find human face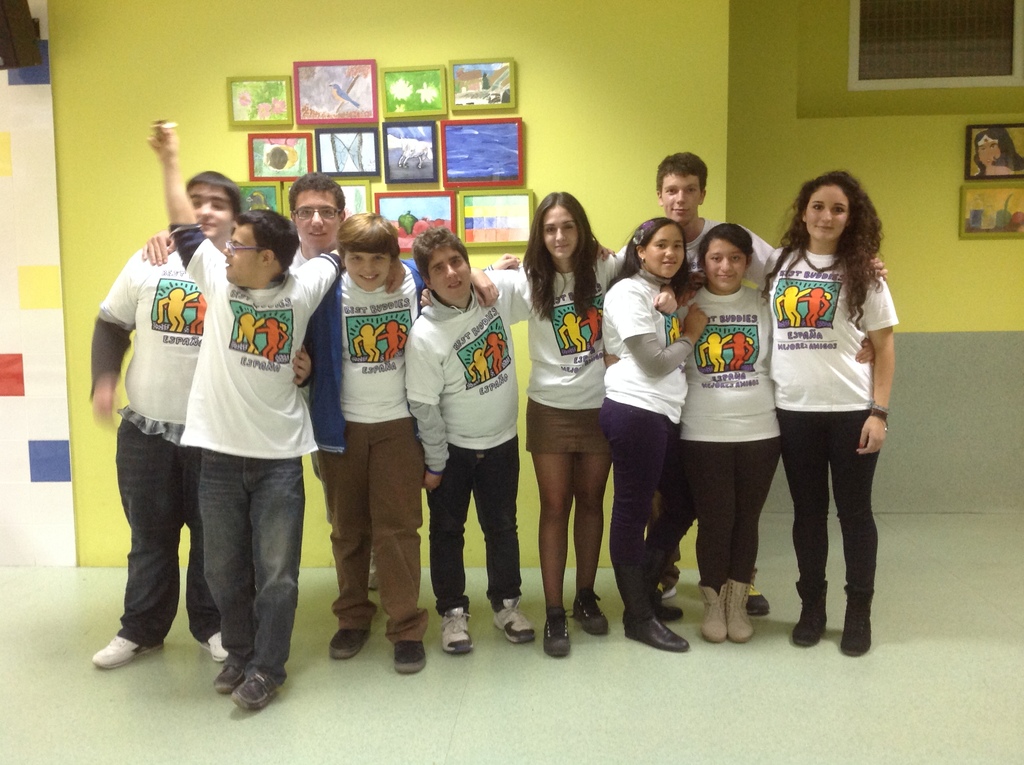
221/227/264/287
